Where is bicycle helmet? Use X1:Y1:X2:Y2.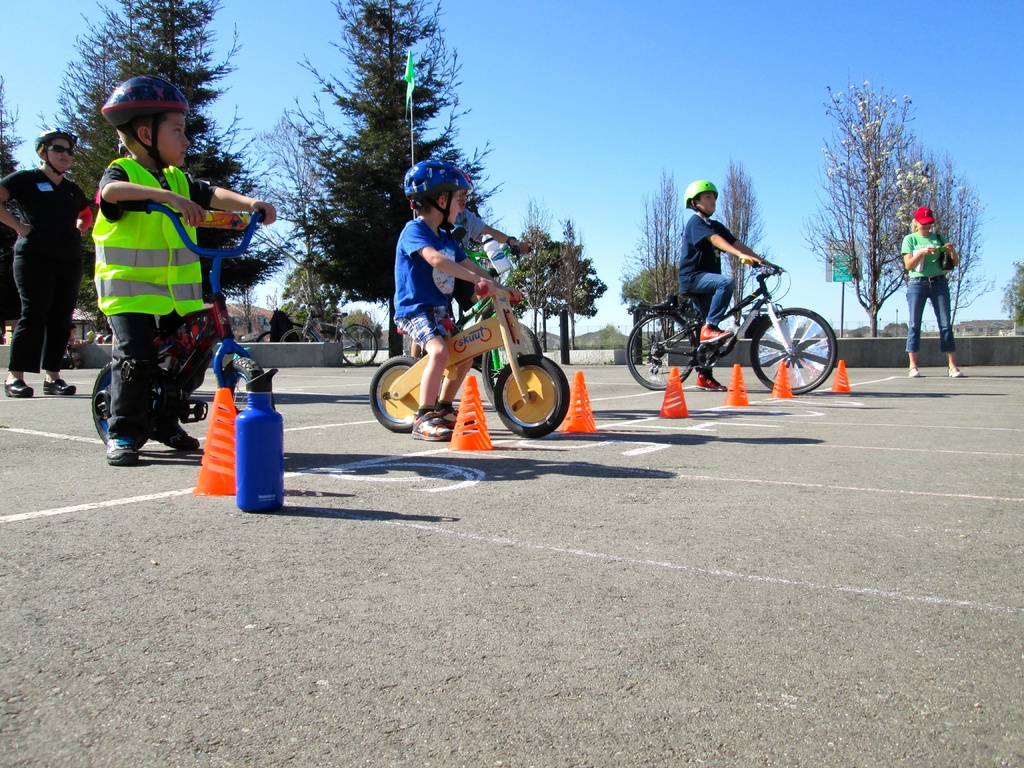
682:175:721:220.
